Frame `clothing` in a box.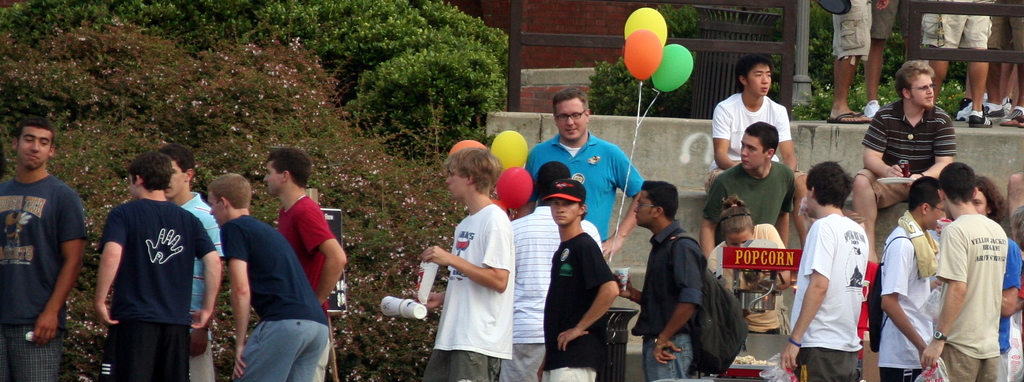
region(1002, 305, 1023, 378).
